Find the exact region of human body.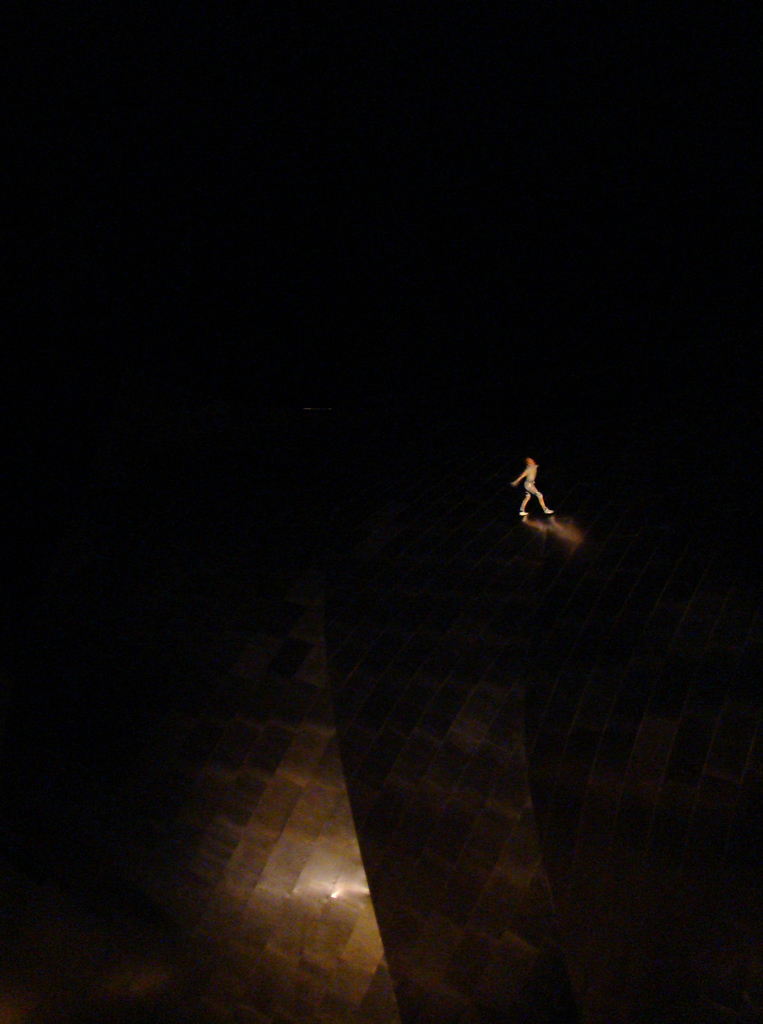
Exact region: 509/454/550/516.
